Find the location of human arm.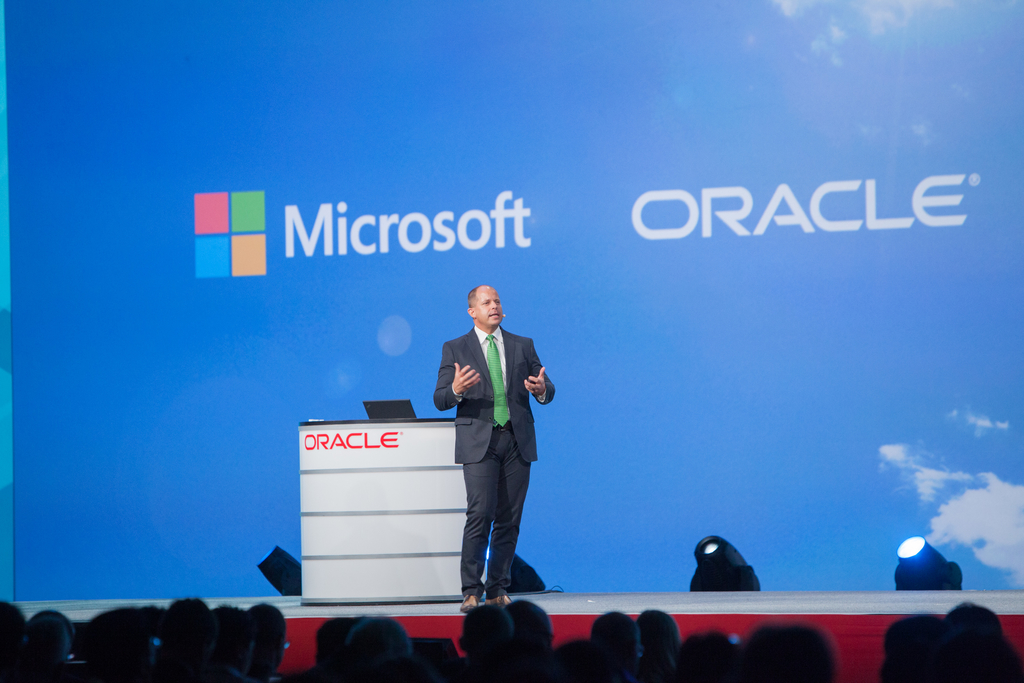
Location: BBox(516, 342, 559, 404).
